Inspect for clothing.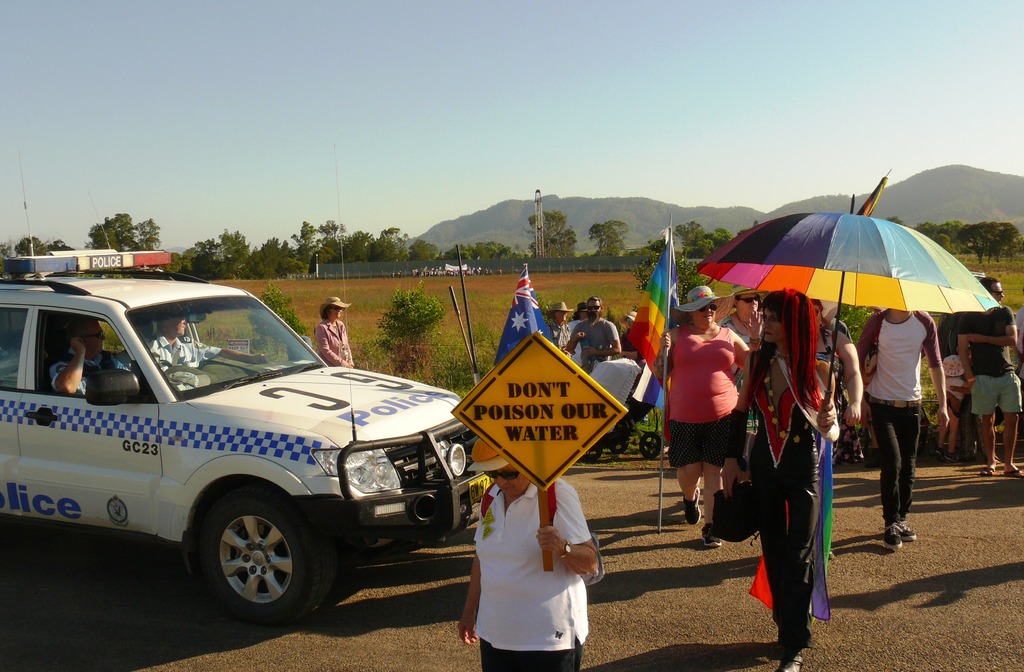
Inspection: 743/320/851/634.
